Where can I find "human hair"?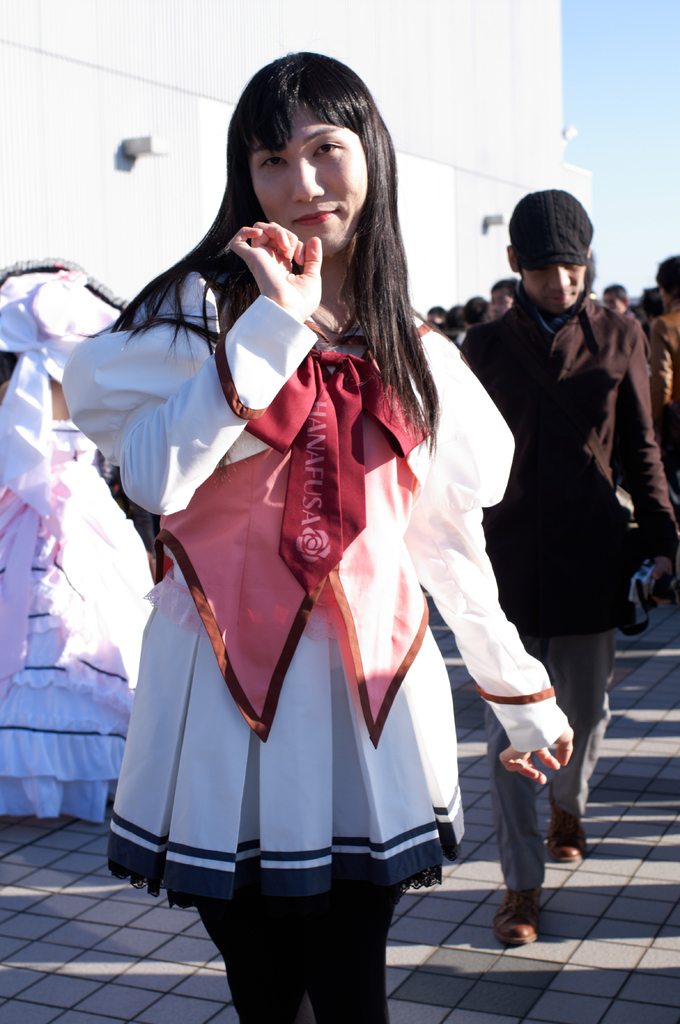
You can find it at rect(463, 299, 496, 319).
